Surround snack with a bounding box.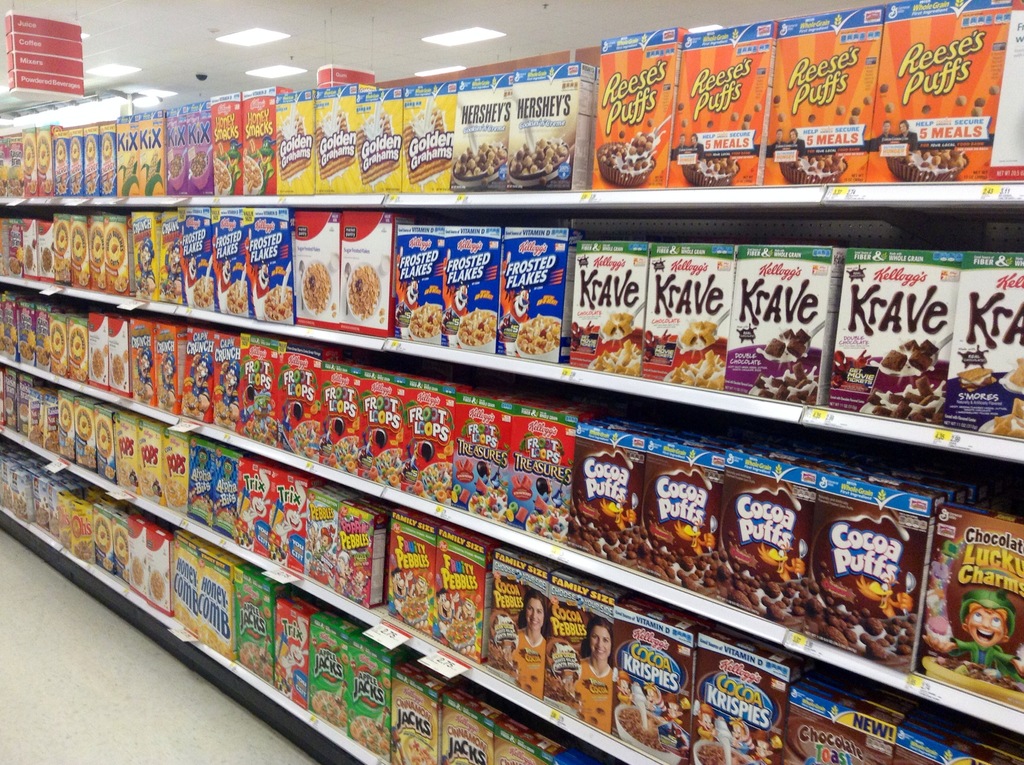
x1=775 y1=95 x2=780 y2=102.
